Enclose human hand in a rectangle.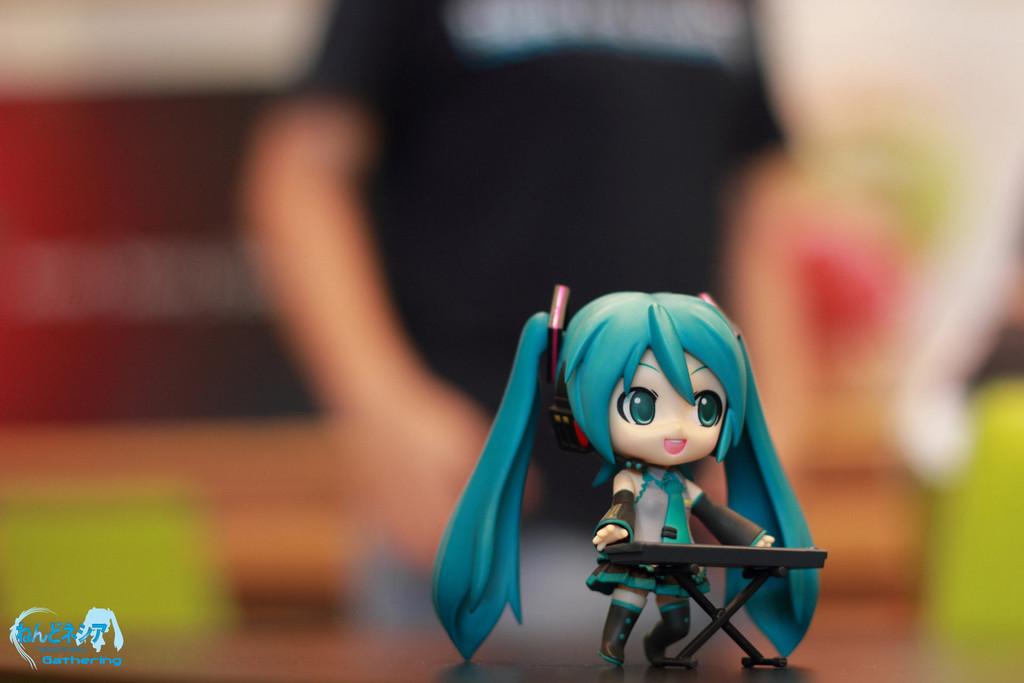
BBox(339, 370, 544, 586).
